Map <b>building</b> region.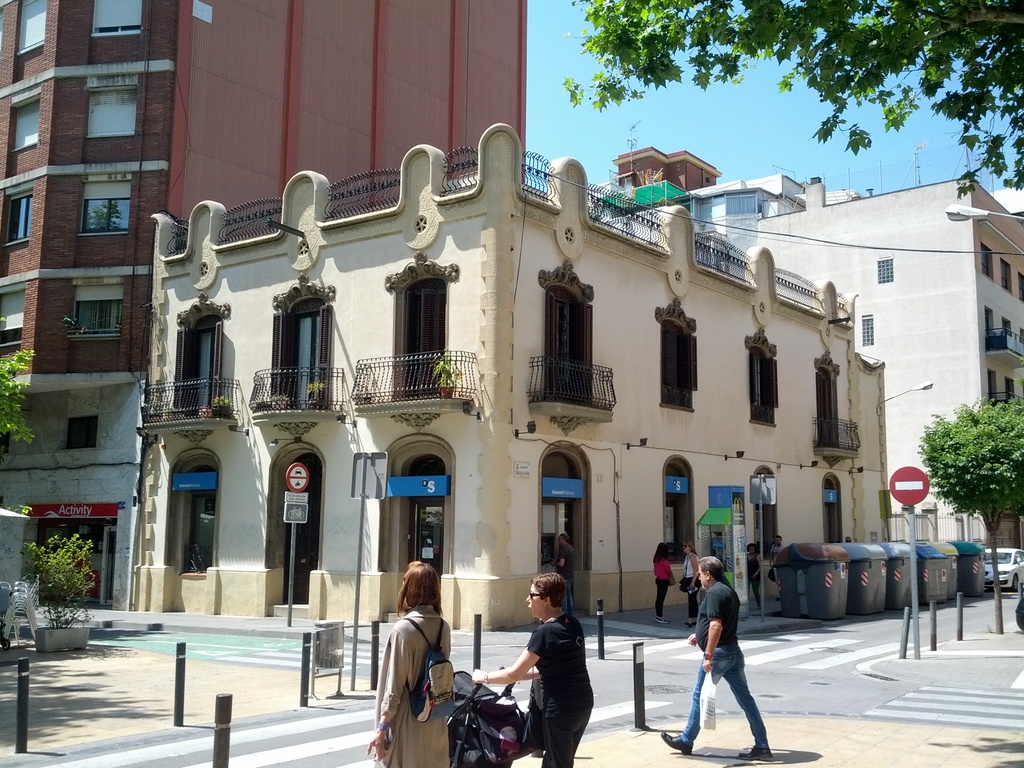
Mapped to <region>0, 0, 525, 610</region>.
